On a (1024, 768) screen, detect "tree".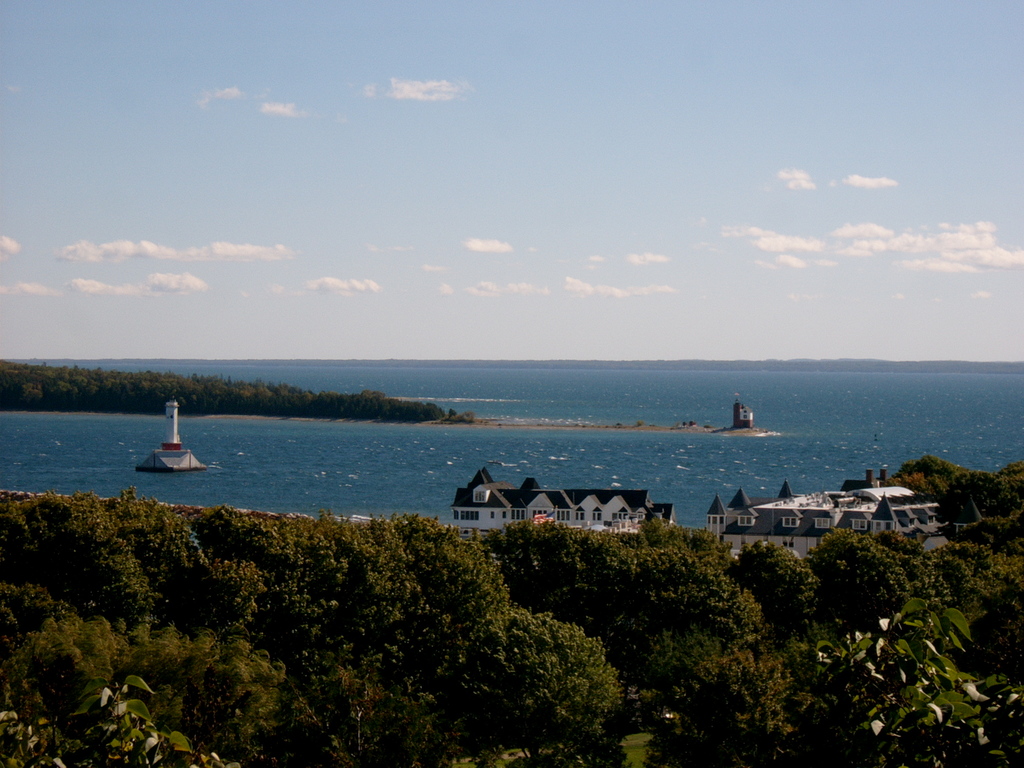
BBox(680, 419, 689, 431).
